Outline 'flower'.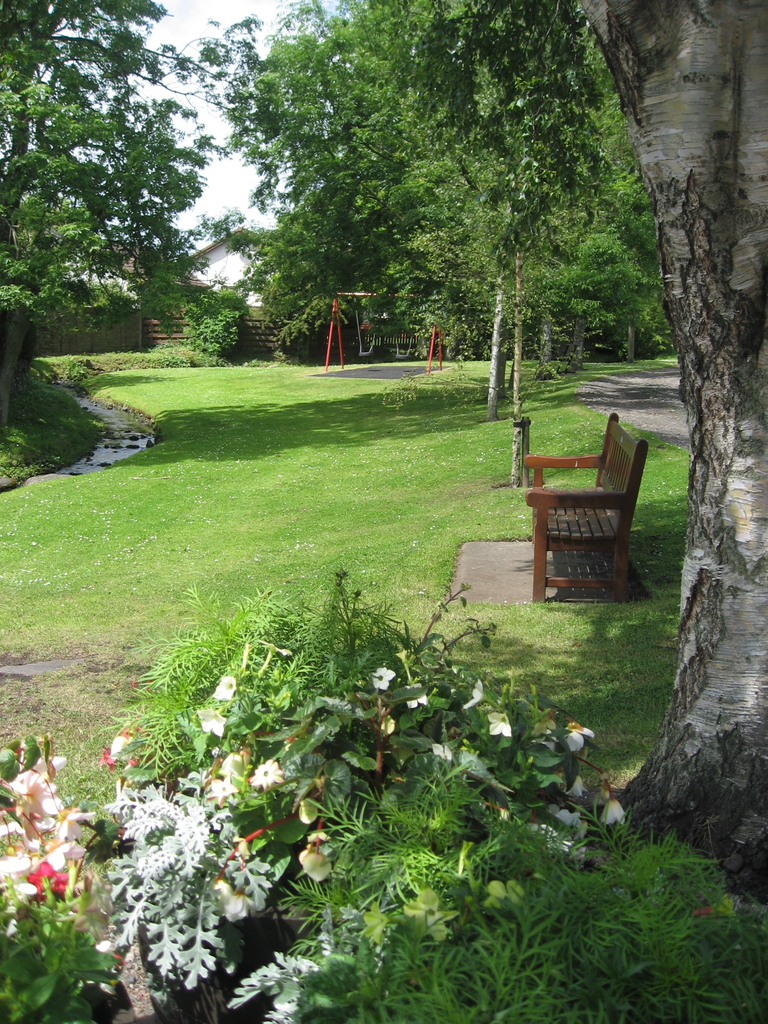
Outline: rect(197, 706, 223, 738).
